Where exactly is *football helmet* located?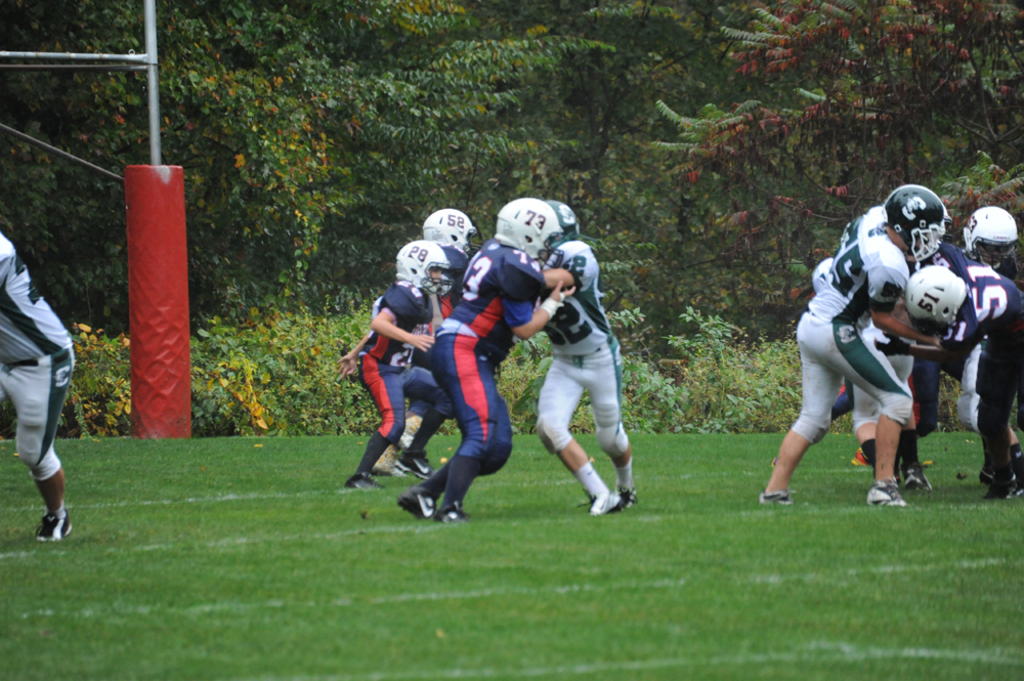
Its bounding box is box(494, 196, 563, 266).
